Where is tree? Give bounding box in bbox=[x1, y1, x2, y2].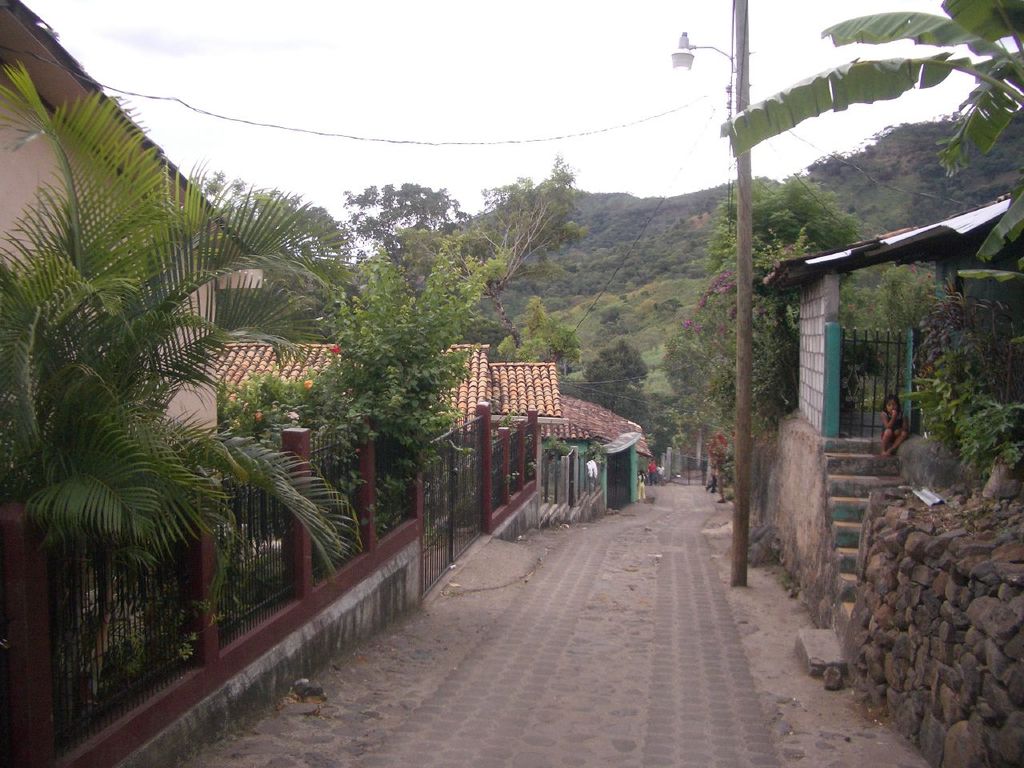
bbox=[651, 294, 687, 319].
